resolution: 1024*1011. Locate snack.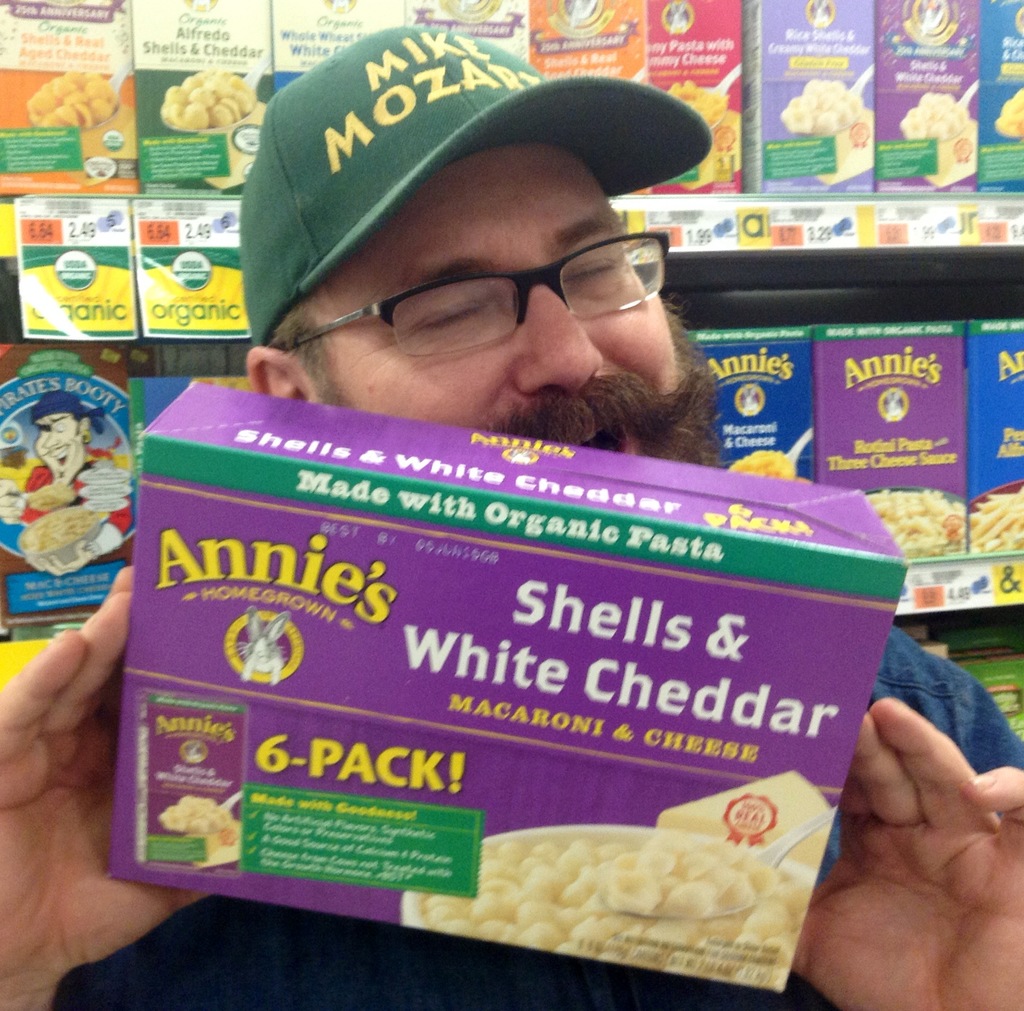
pyautogui.locateOnScreen(902, 88, 979, 192).
